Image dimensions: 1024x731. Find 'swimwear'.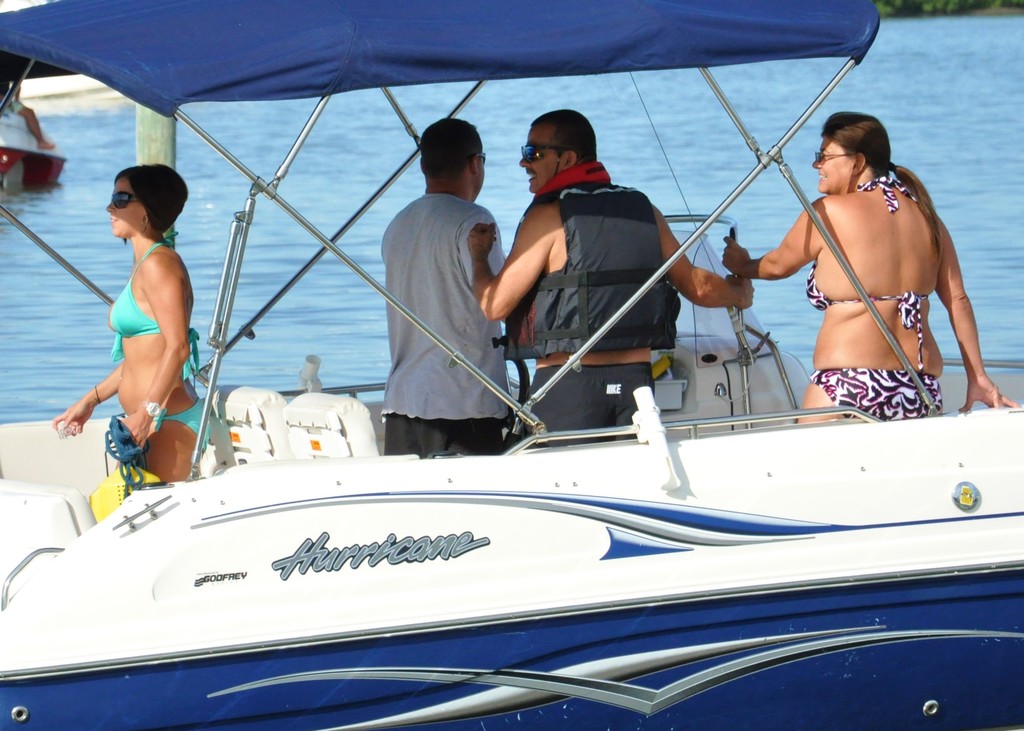
box(524, 363, 657, 446).
